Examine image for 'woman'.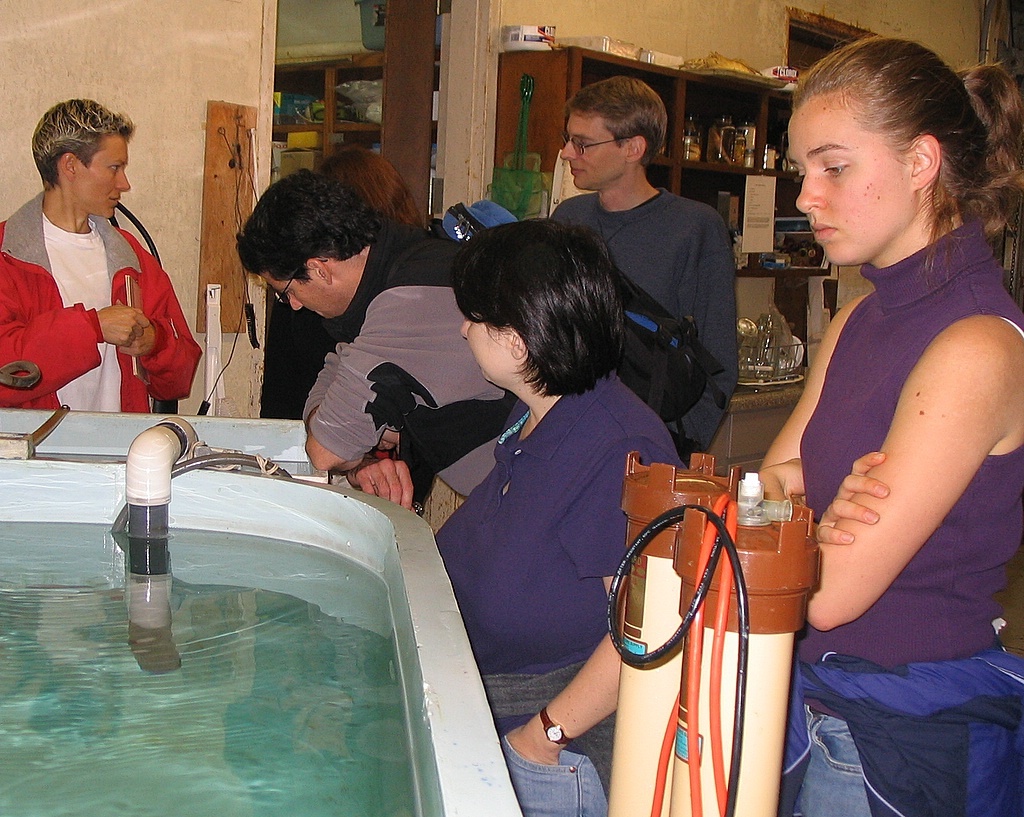
Examination result: select_region(734, 37, 1023, 816).
